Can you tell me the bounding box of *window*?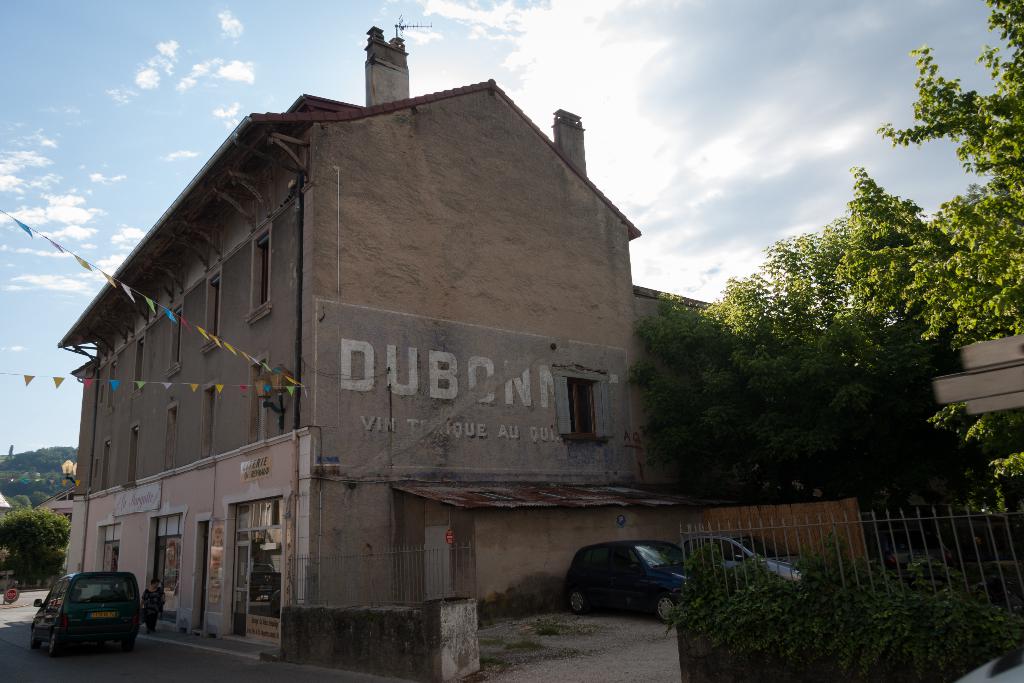
BBox(198, 262, 223, 356).
